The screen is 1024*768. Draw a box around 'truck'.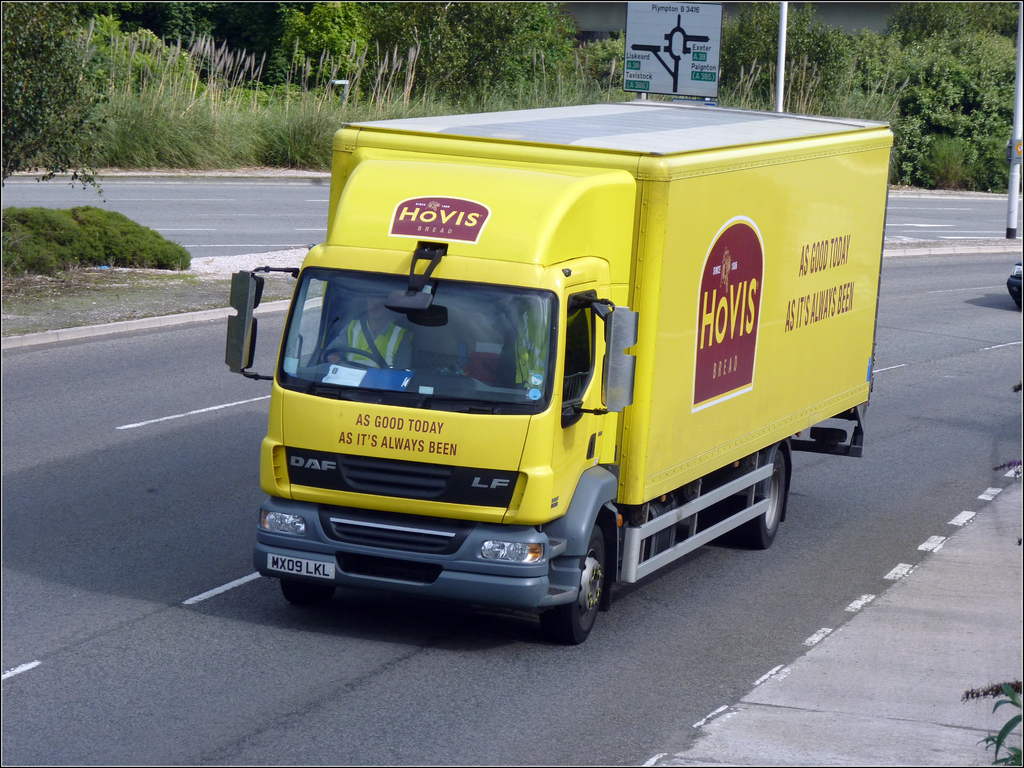
{"left": 260, "top": 92, "right": 886, "bottom": 651}.
